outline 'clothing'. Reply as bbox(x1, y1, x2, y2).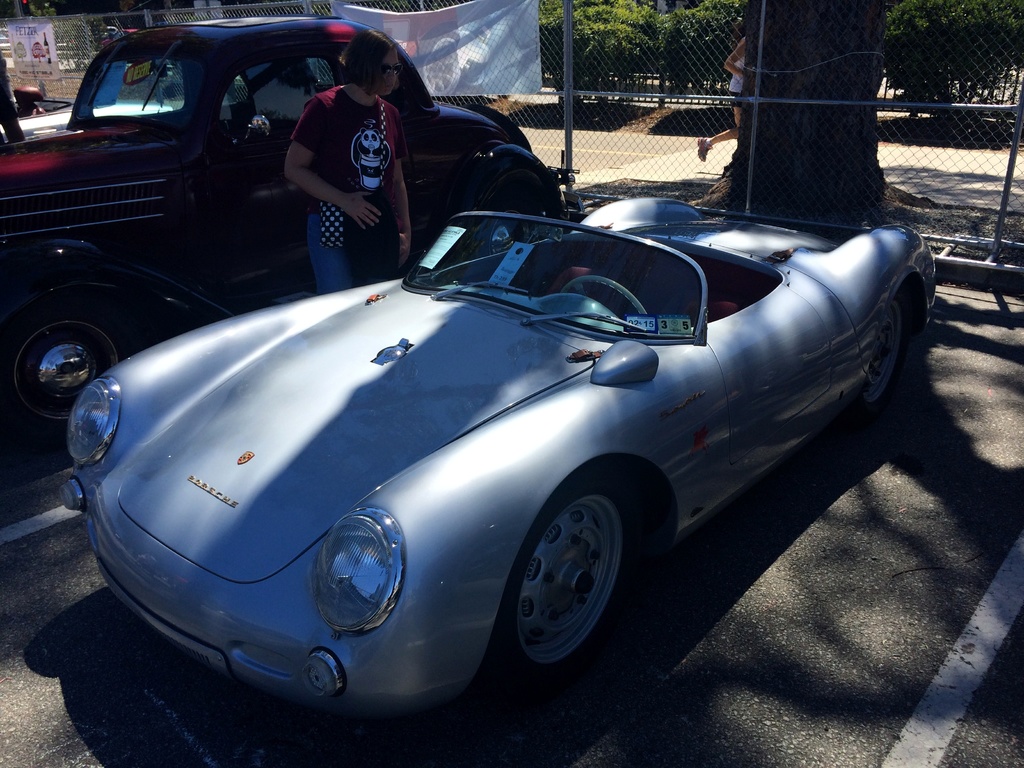
bbox(259, 62, 424, 276).
